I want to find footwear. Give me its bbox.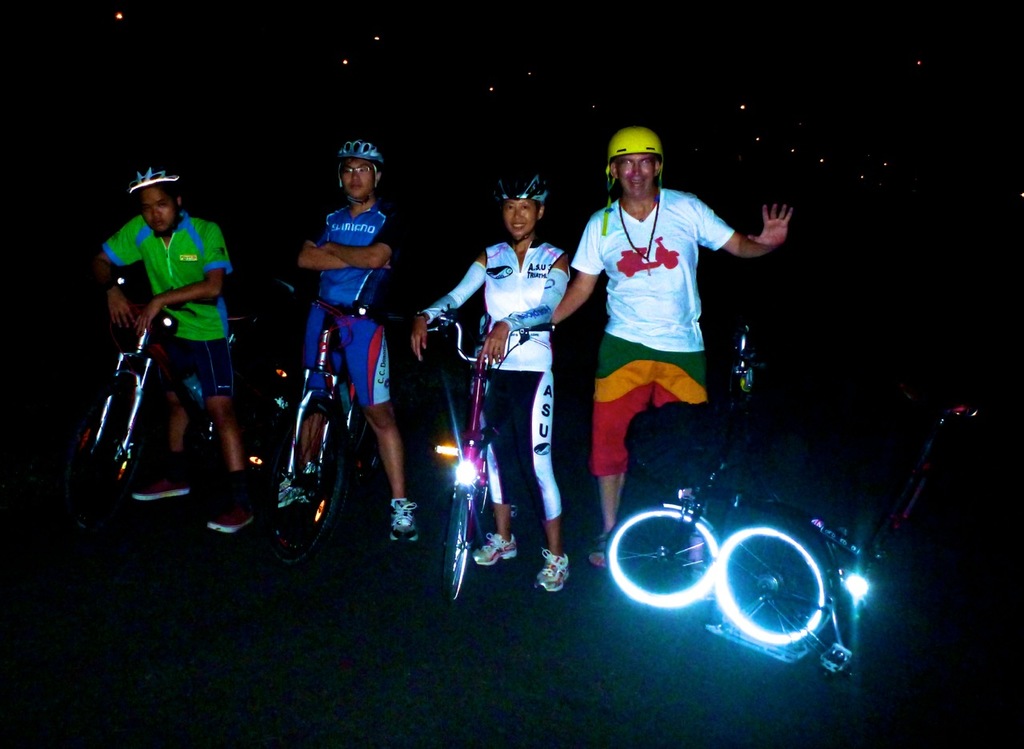
203/503/256/537.
